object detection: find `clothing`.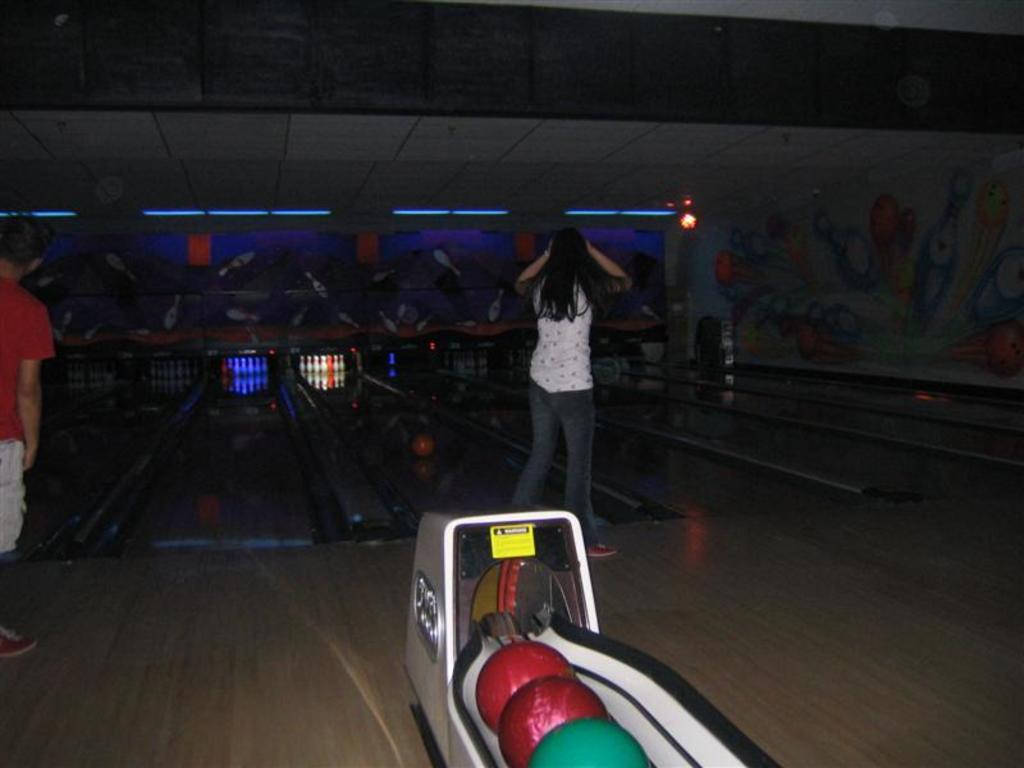
<region>0, 264, 54, 552</region>.
